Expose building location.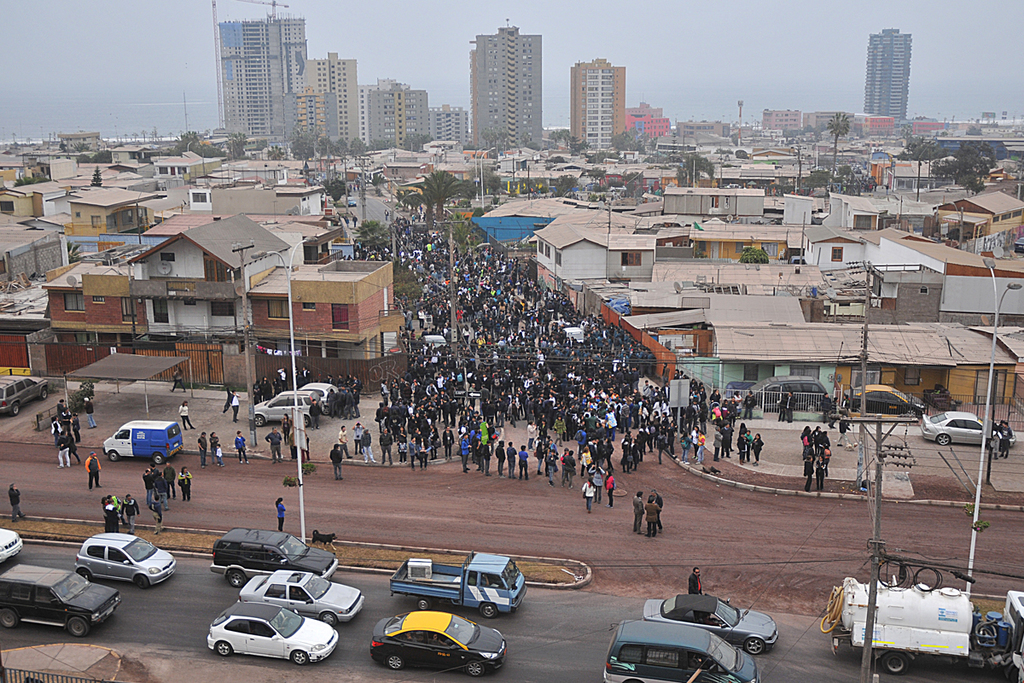
Exposed at bbox(760, 108, 802, 135).
